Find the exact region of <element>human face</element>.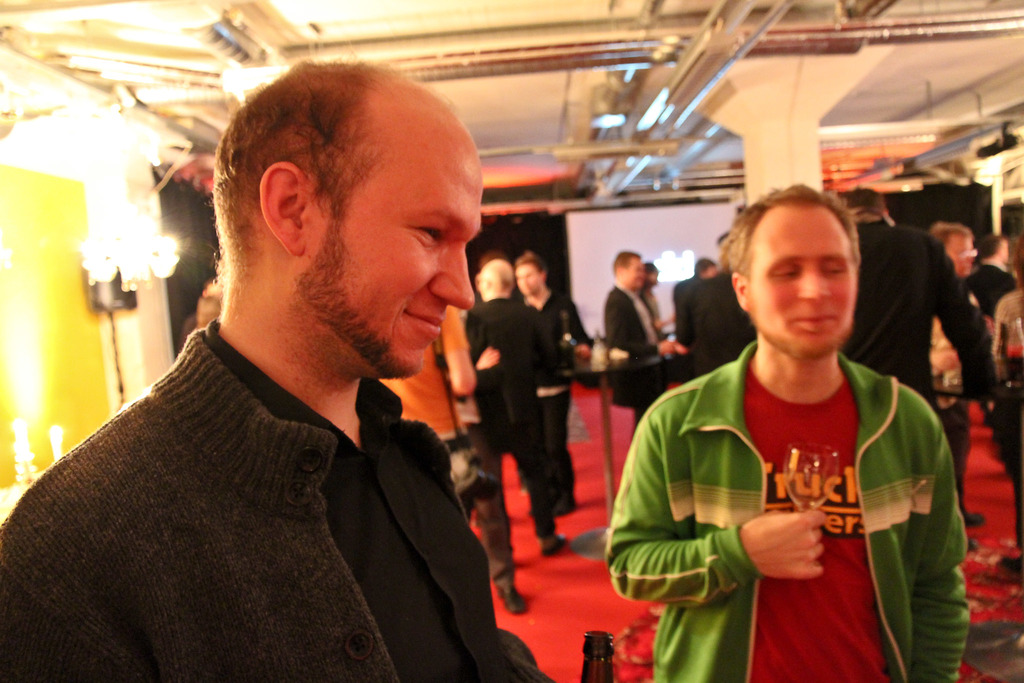
Exact region: <region>515, 265, 538, 298</region>.
